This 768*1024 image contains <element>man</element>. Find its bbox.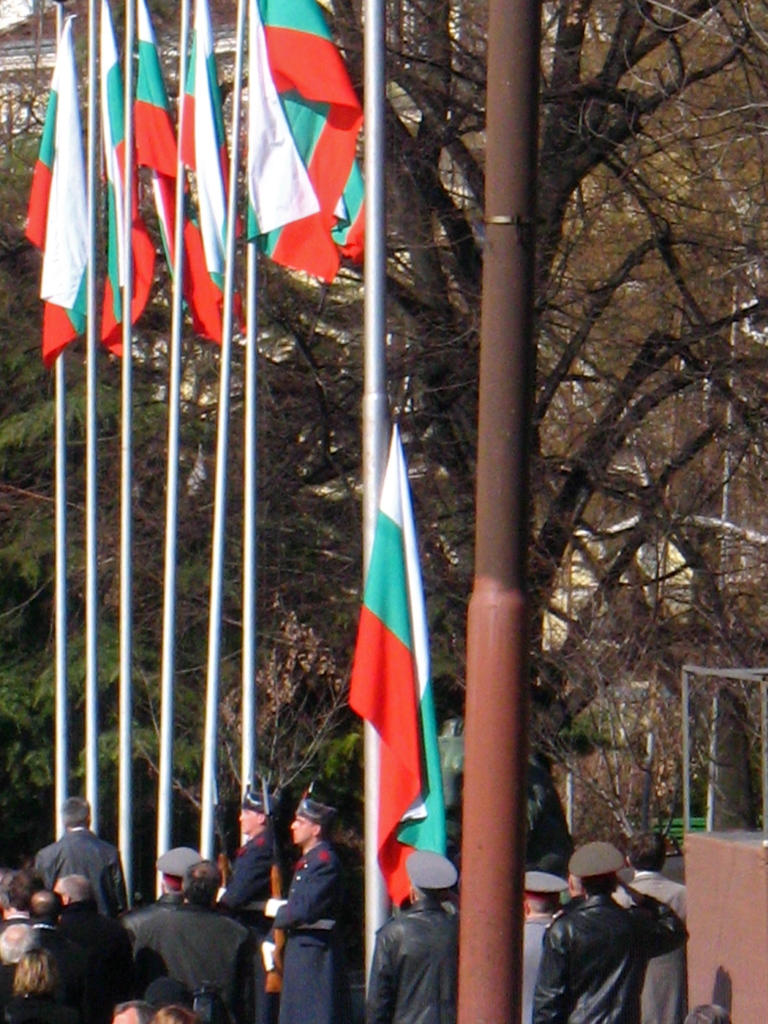
<box>365,852,460,1023</box>.
